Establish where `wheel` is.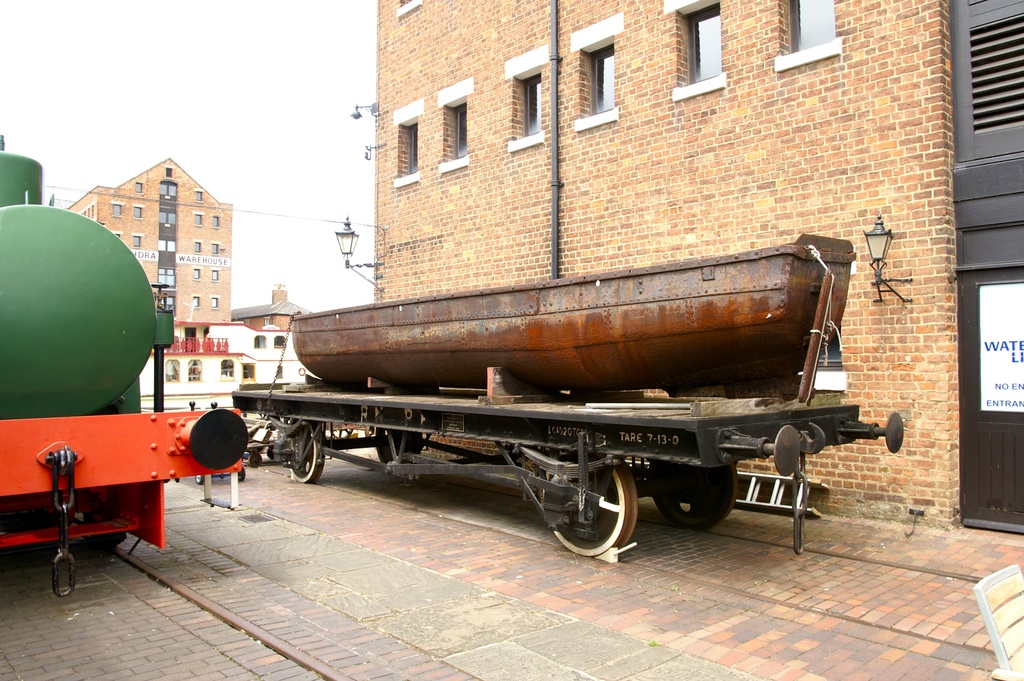
Established at 286 423 325 486.
